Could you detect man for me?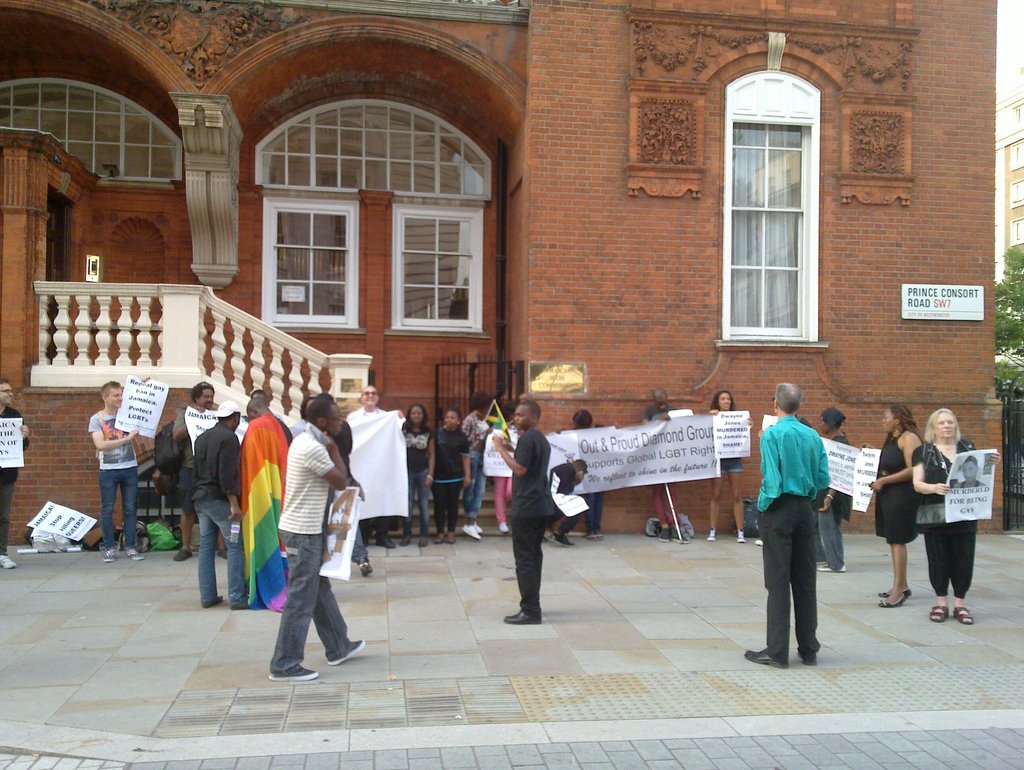
Detection result: l=259, t=398, r=361, b=681.
